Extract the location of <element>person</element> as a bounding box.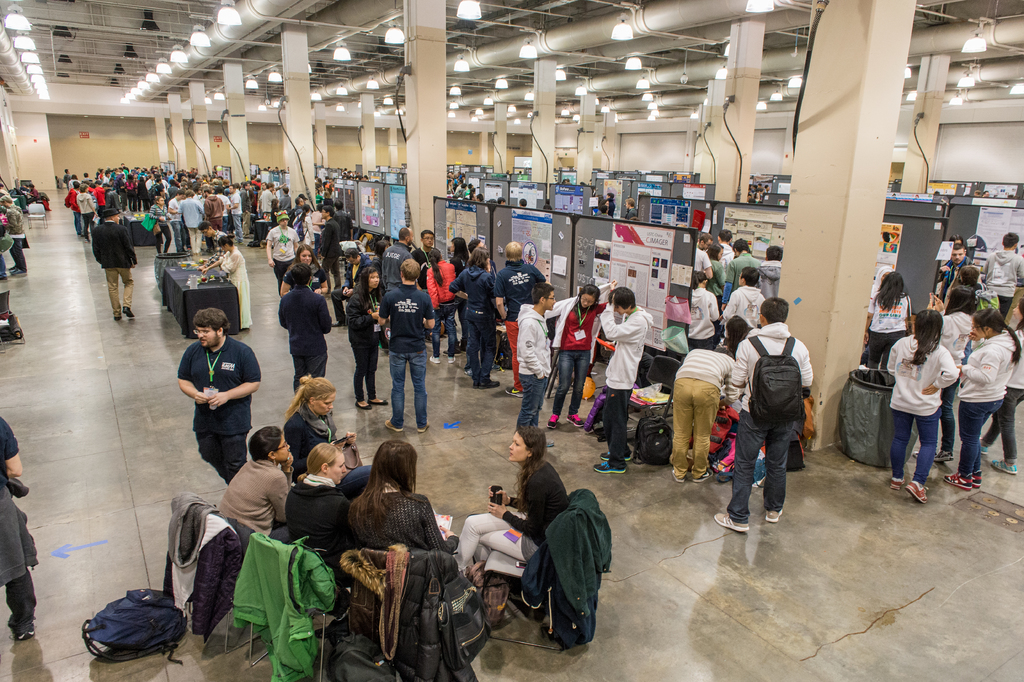
BBox(273, 170, 282, 182).
